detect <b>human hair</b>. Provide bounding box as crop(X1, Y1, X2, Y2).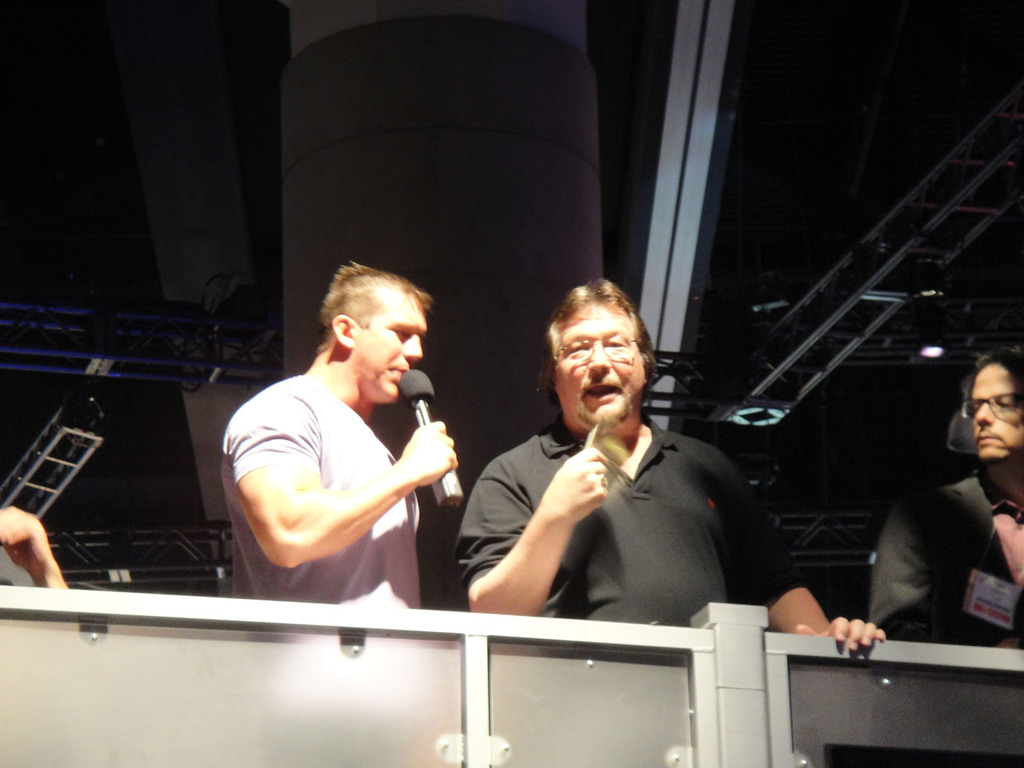
crop(961, 344, 1023, 413).
